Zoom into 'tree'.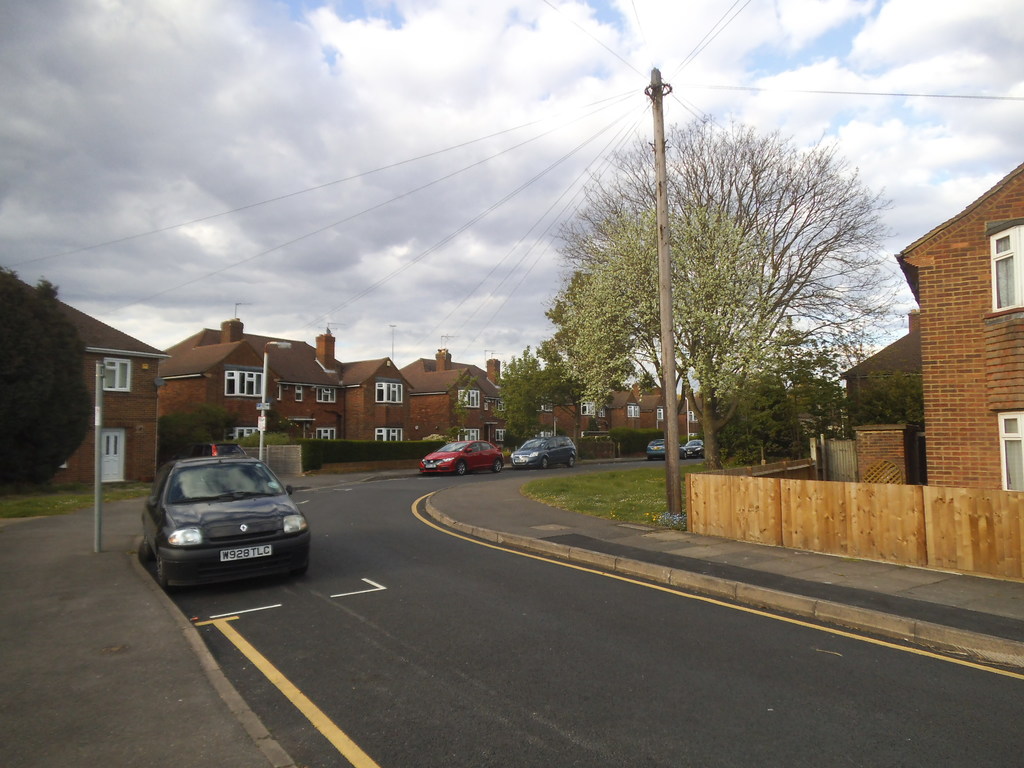
Zoom target: 774, 322, 848, 458.
